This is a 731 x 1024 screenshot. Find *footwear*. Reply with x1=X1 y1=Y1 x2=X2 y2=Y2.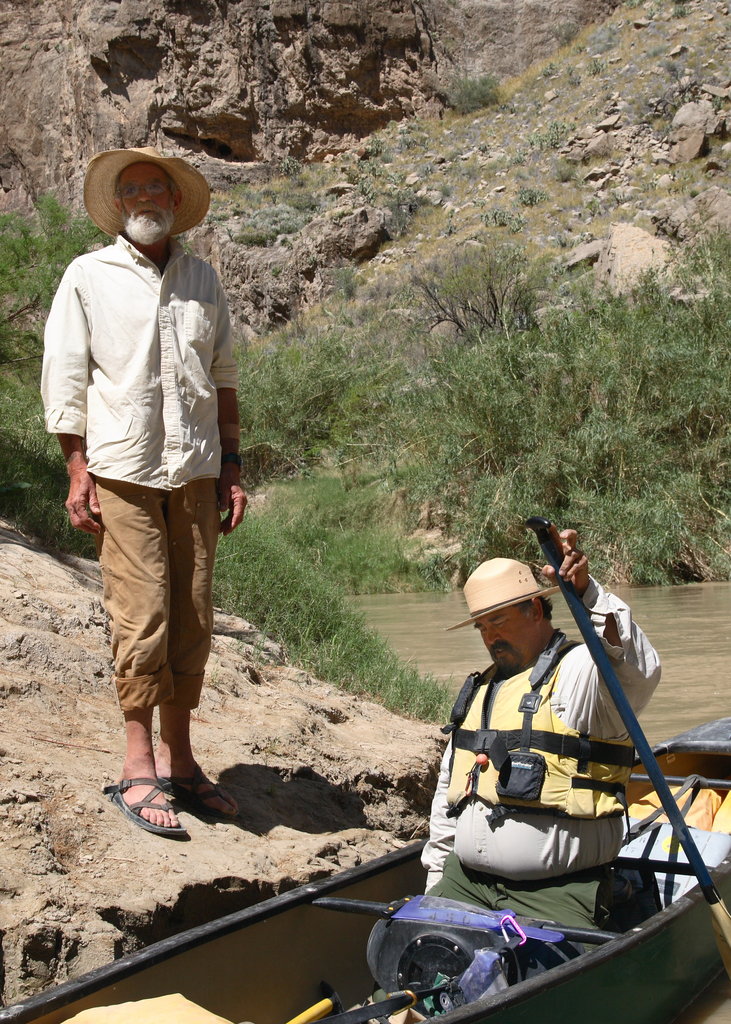
x1=161 y1=762 x2=240 y2=825.
